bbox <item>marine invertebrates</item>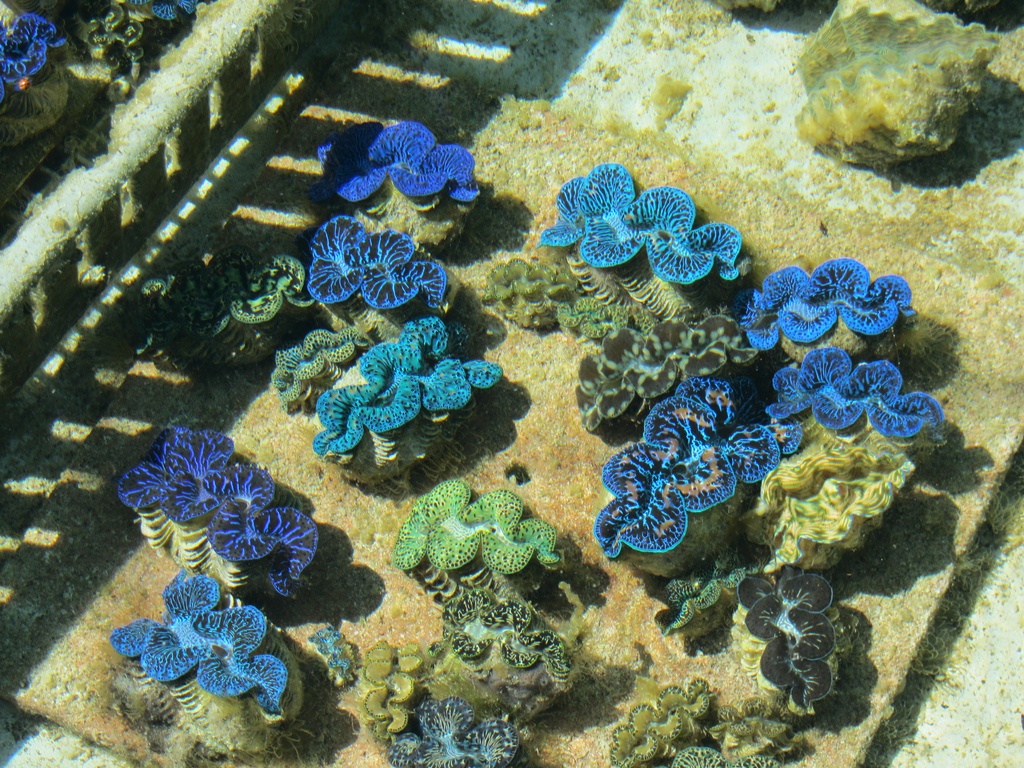
box=[86, 0, 165, 94]
